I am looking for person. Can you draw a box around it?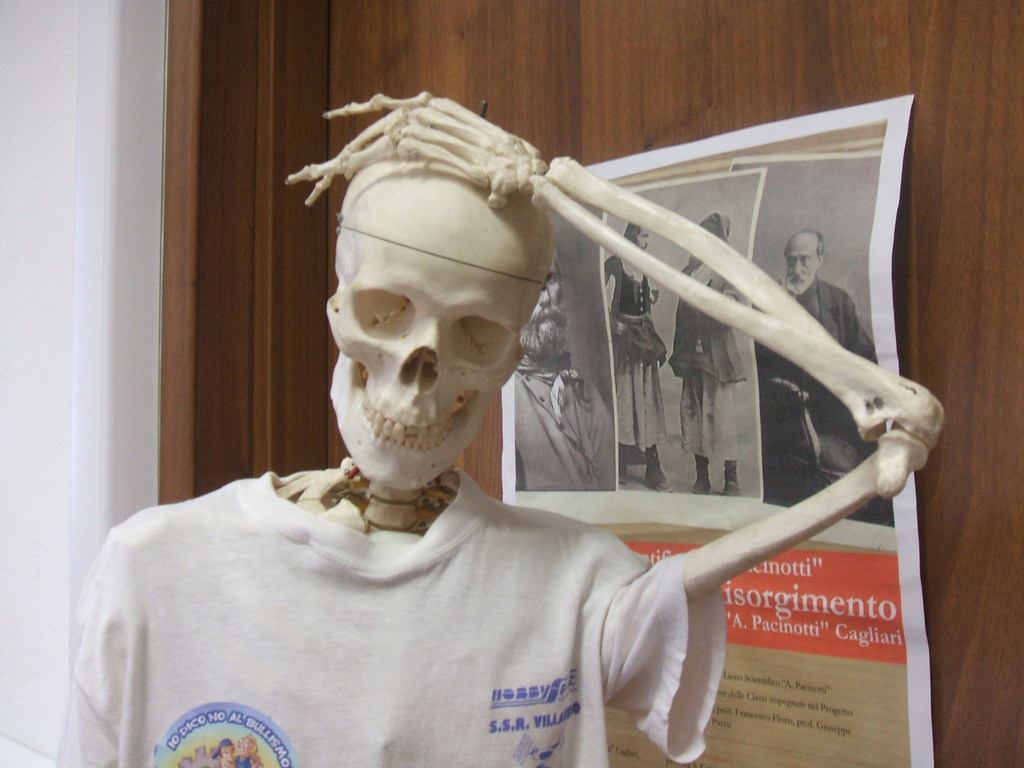
Sure, the bounding box is left=76, top=109, right=873, bottom=730.
